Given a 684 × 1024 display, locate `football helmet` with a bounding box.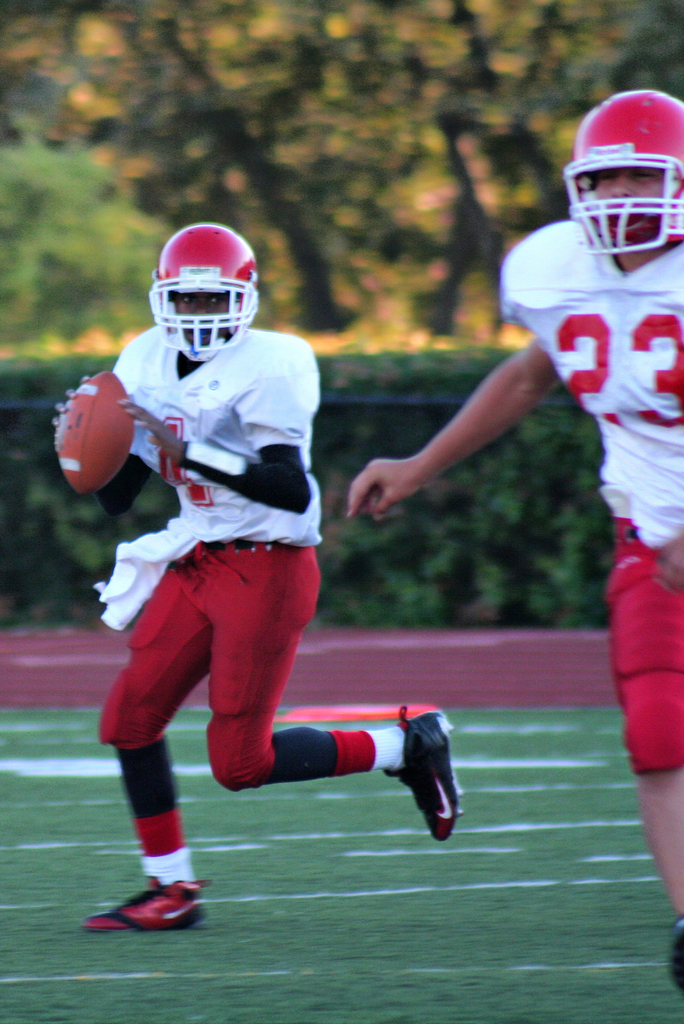
Located: pyautogui.locateOnScreen(559, 83, 683, 264).
